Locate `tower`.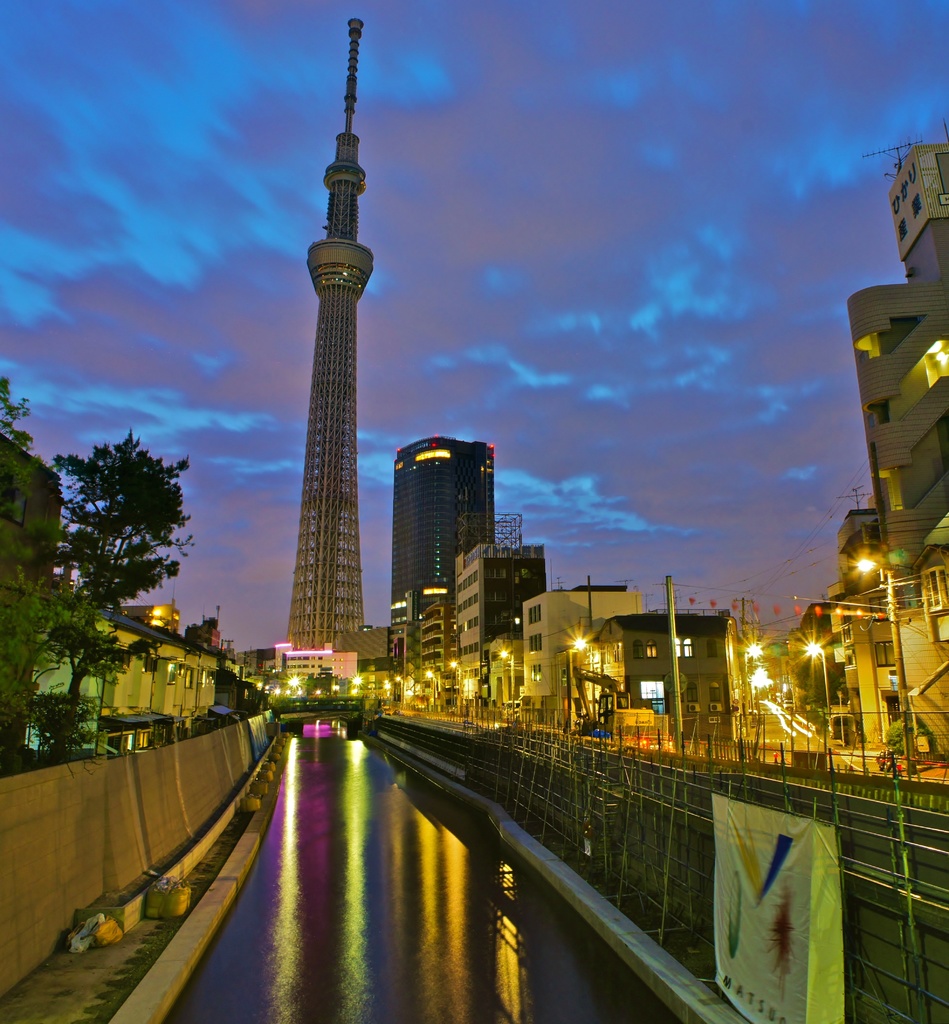
Bounding box: x1=303, y1=19, x2=378, y2=649.
